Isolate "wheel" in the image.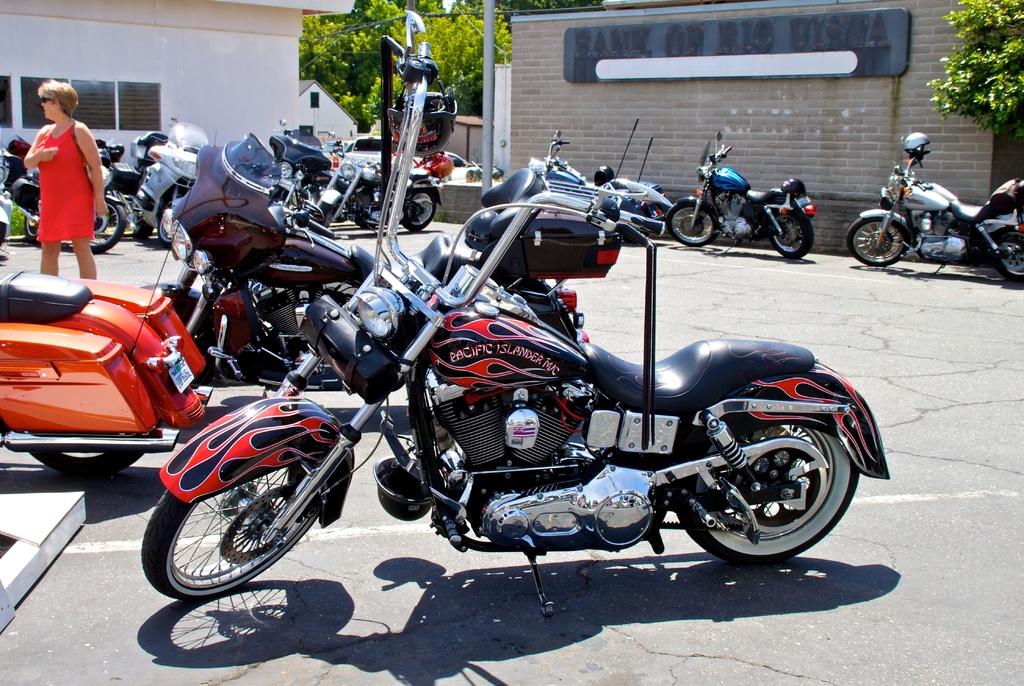
Isolated region: Rect(24, 209, 38, 245).
